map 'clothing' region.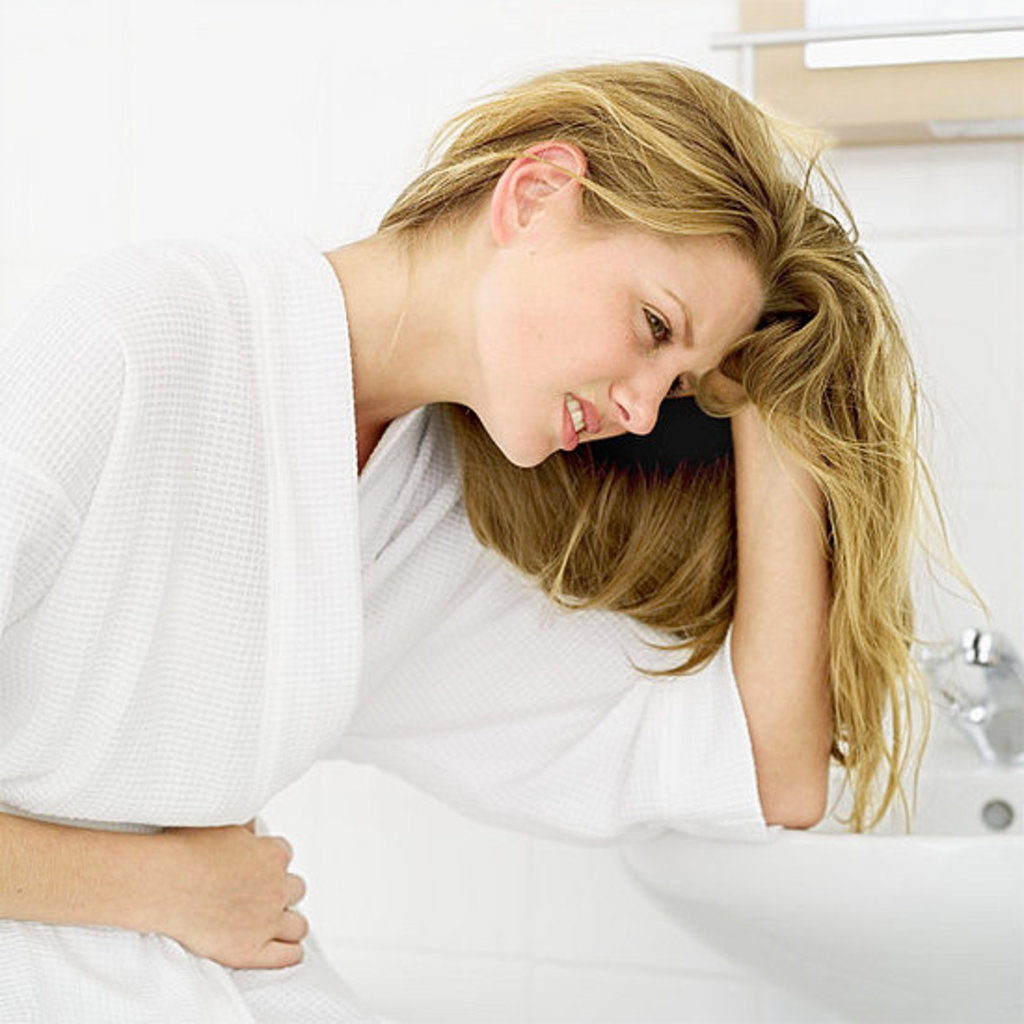
Mapped to 0, 238, 782, 1022.
